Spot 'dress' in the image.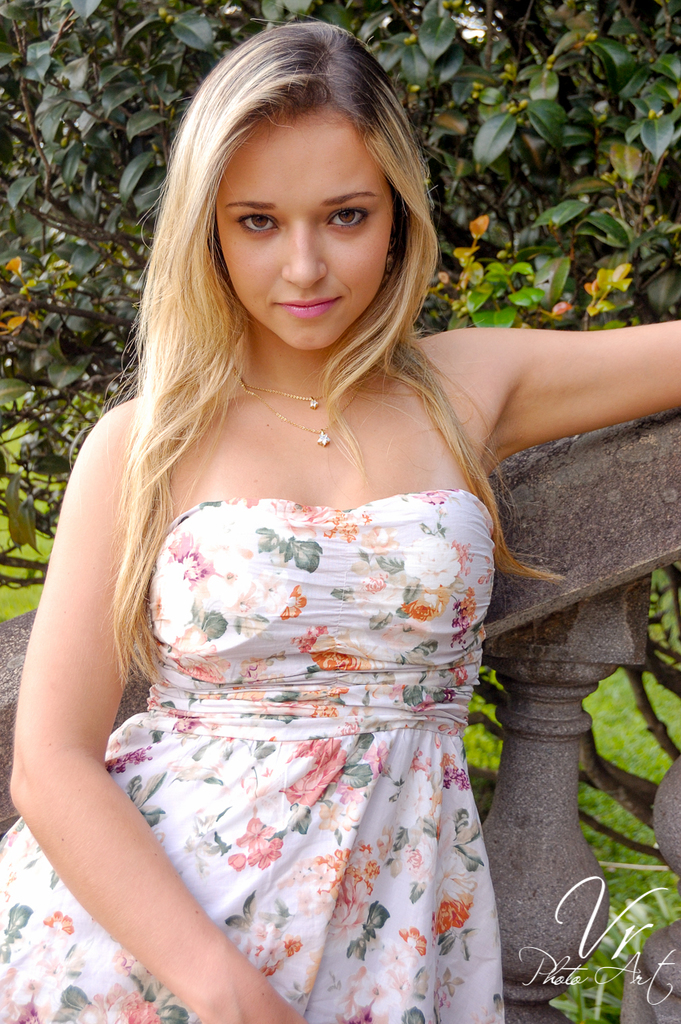
'dress' found at detection(0, 490, 505, 1023).
